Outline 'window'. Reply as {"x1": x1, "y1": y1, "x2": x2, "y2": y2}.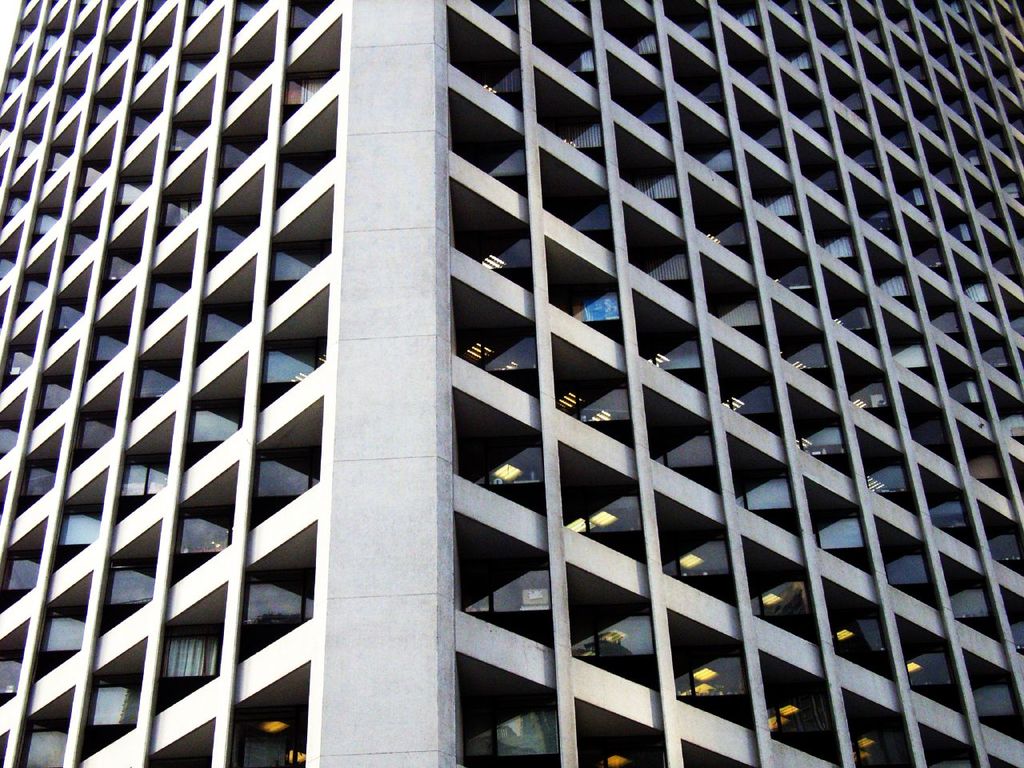
{"x1": 51, "y1": 298, "x2": 90, "y2": 330}.
